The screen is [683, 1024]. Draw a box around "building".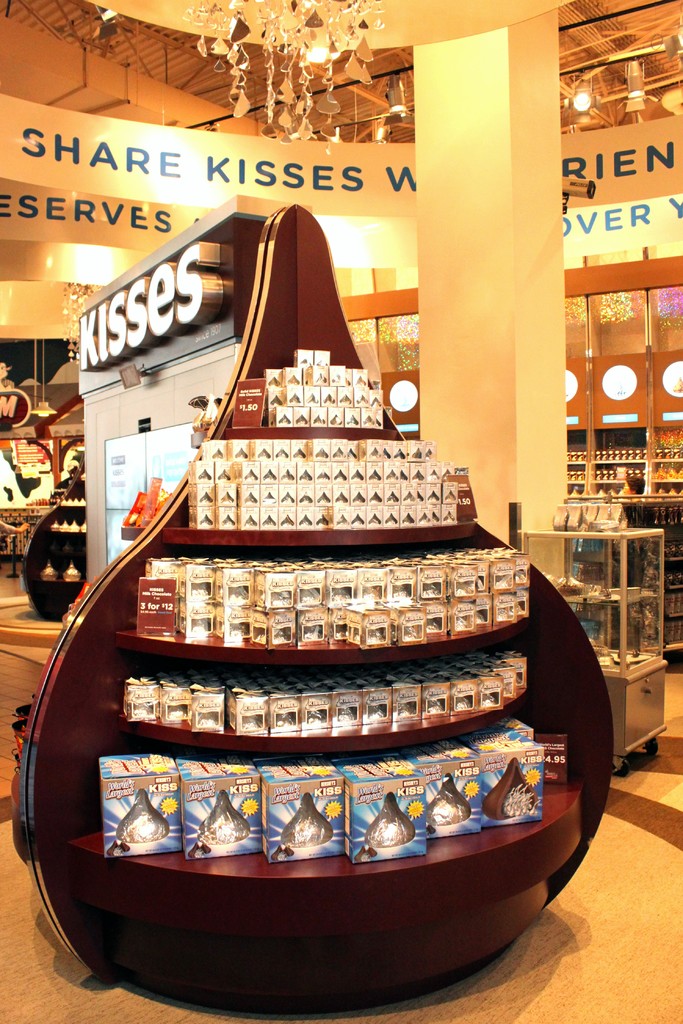
bbox=[0, 0, 682, 1023].
